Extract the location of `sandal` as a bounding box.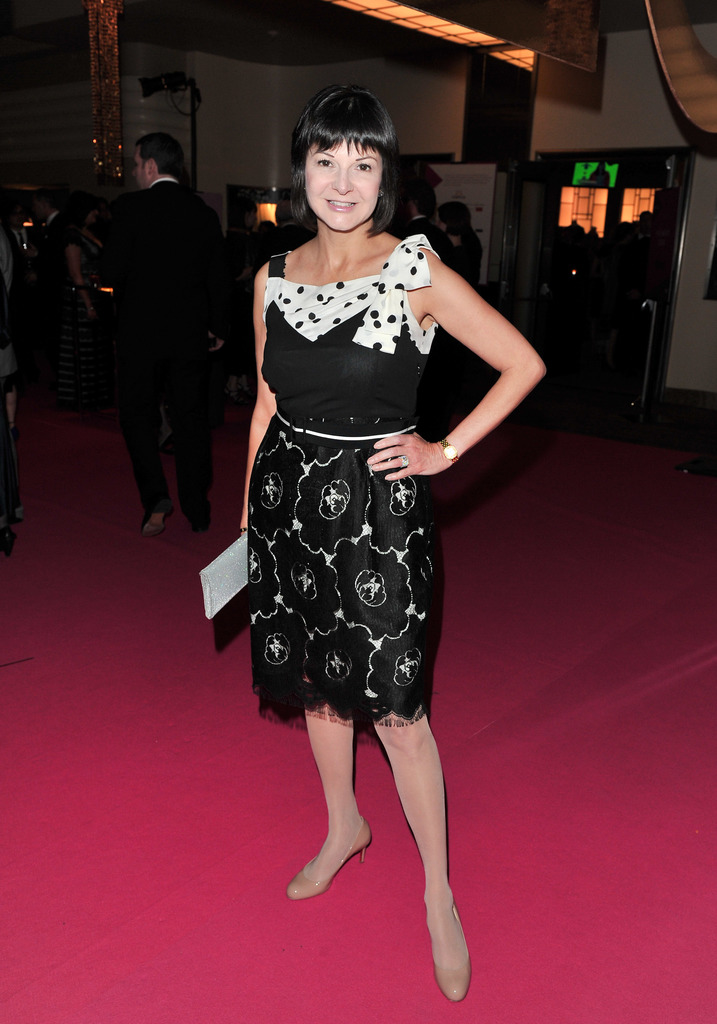
locate(437, 972, 472, 1001).
